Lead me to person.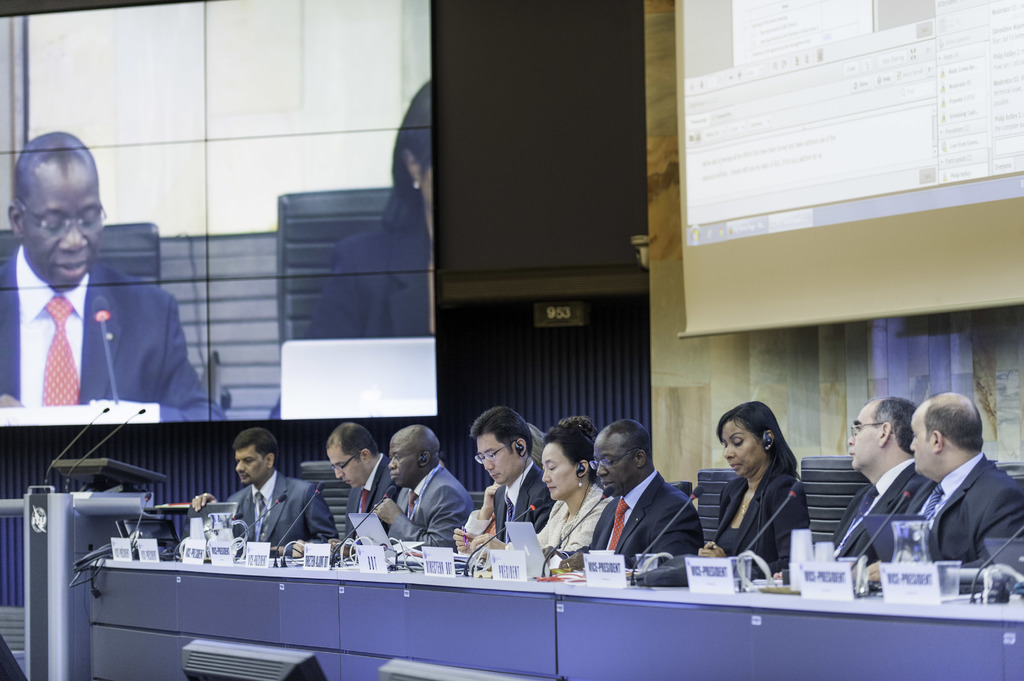
Lead to bbox=(698, 398, 810, 577).
